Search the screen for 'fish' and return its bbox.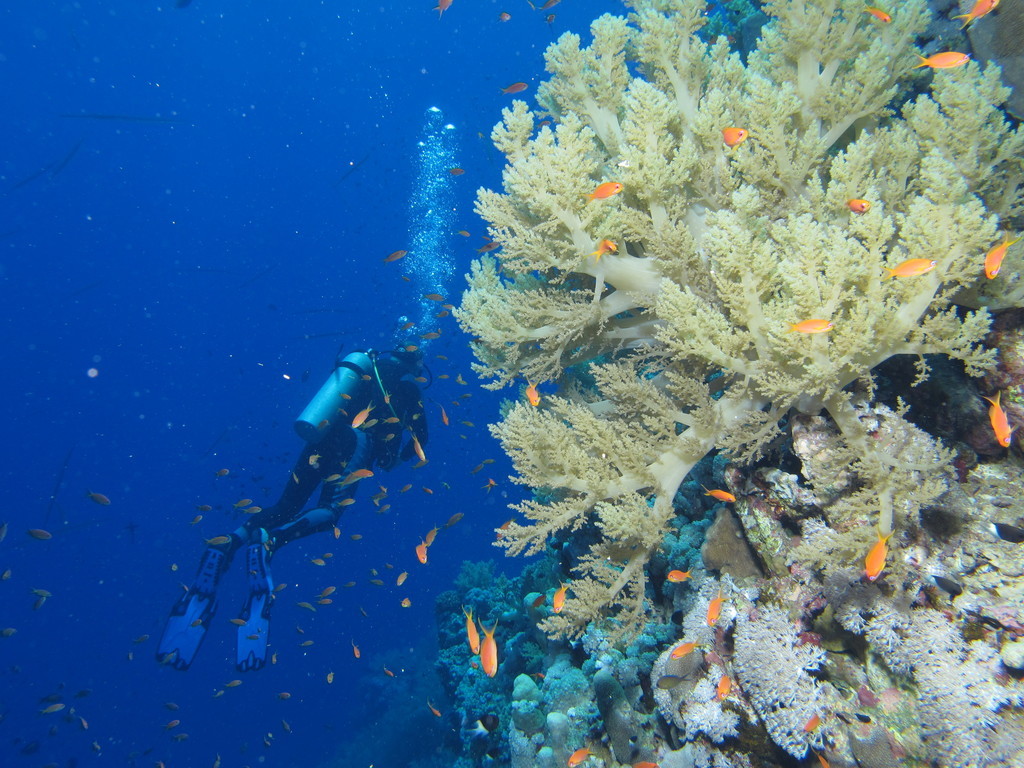
Found: l=437, t=404, r=446, b=427.
